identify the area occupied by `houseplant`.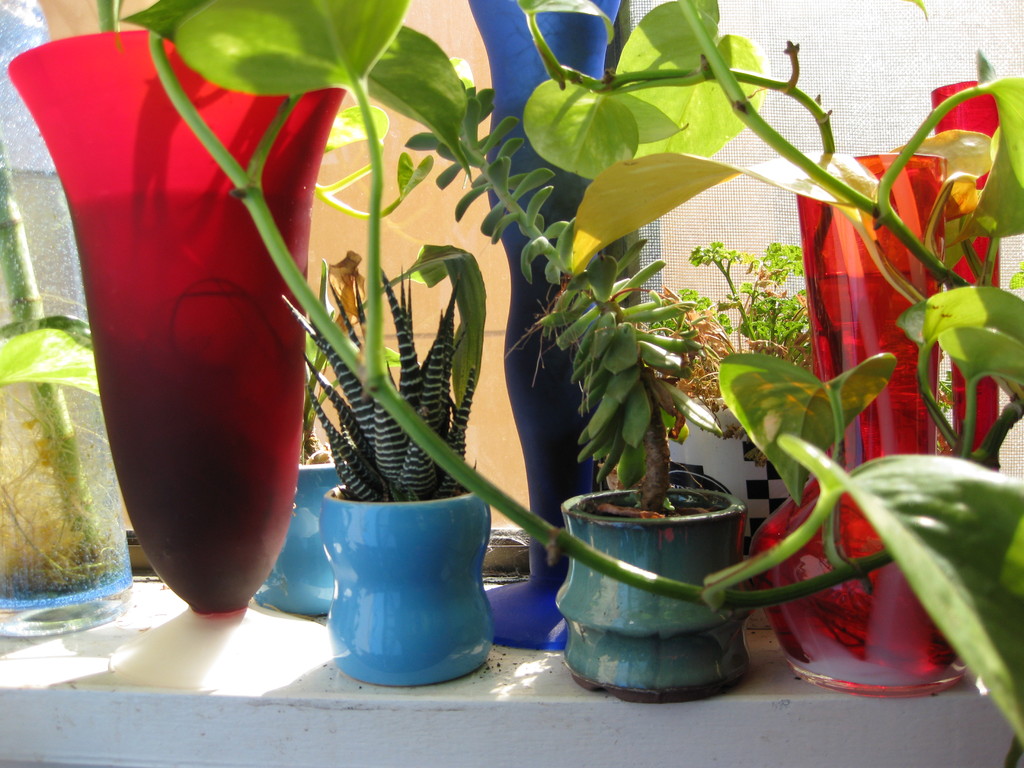
Area: region(250, 250, 369, 615).
